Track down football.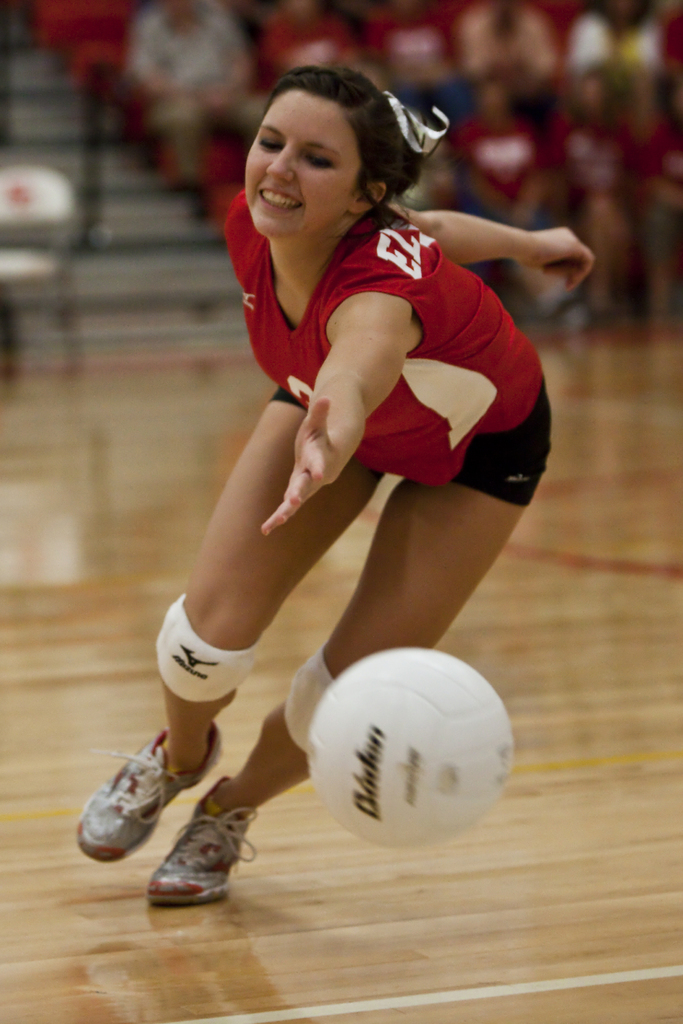
Tracked to (309, 645, 514, 853).
